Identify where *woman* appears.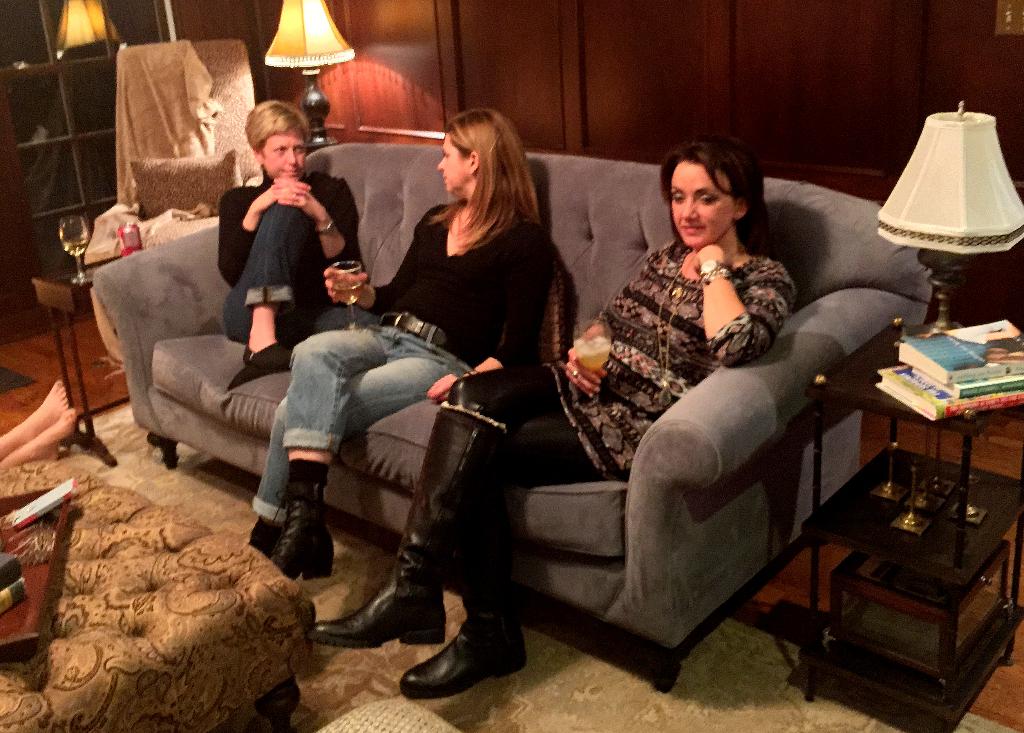
Appears at region(248, 109, 557, 579).
